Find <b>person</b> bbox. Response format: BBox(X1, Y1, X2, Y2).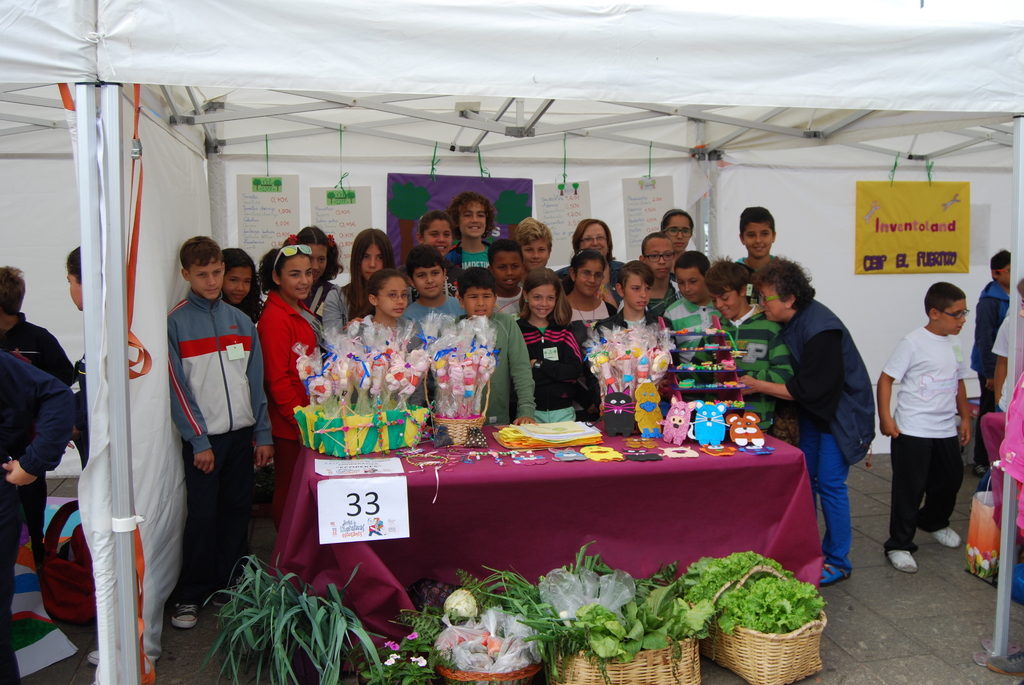
BBox(0, 352, 70, 684).
